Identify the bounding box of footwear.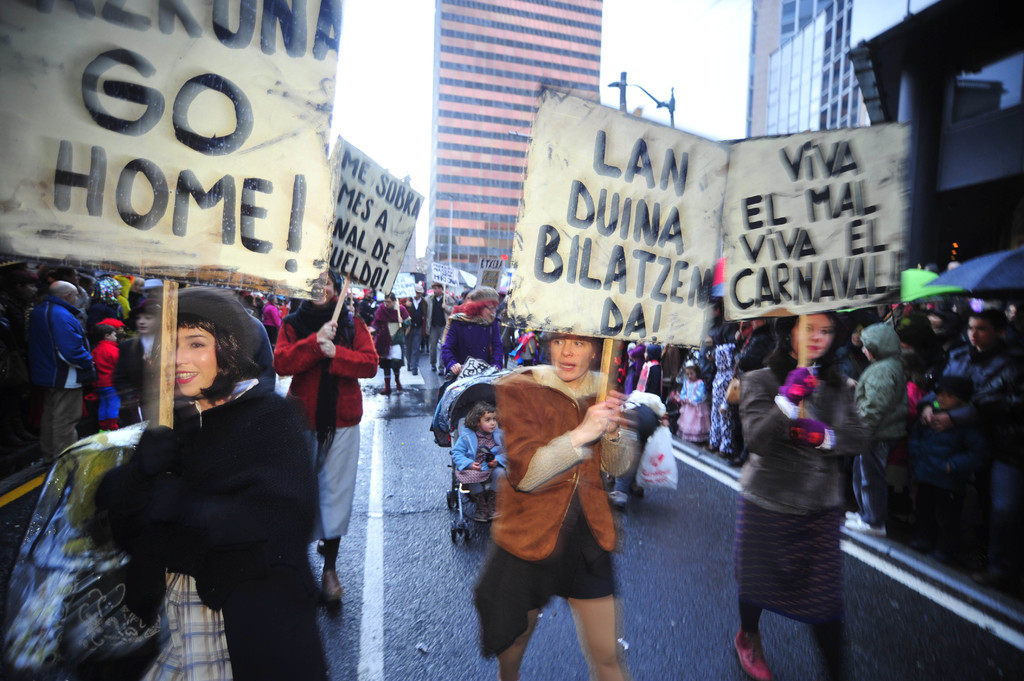
(321, 570, 345, 601).
